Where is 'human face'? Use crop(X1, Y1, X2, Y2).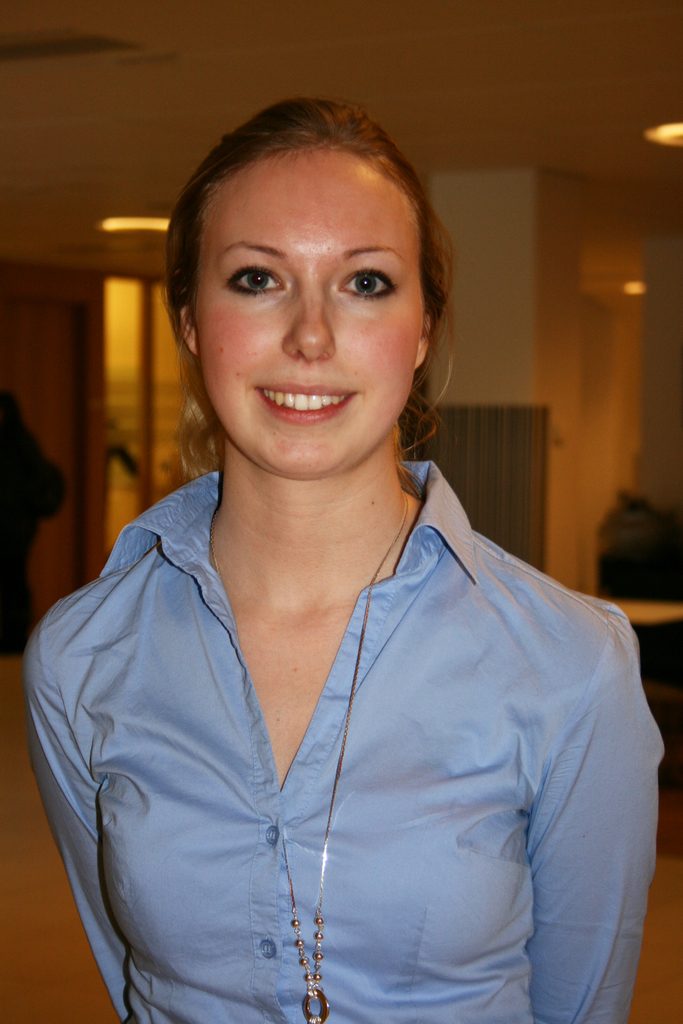
crop(192, 143, 425, 477).
